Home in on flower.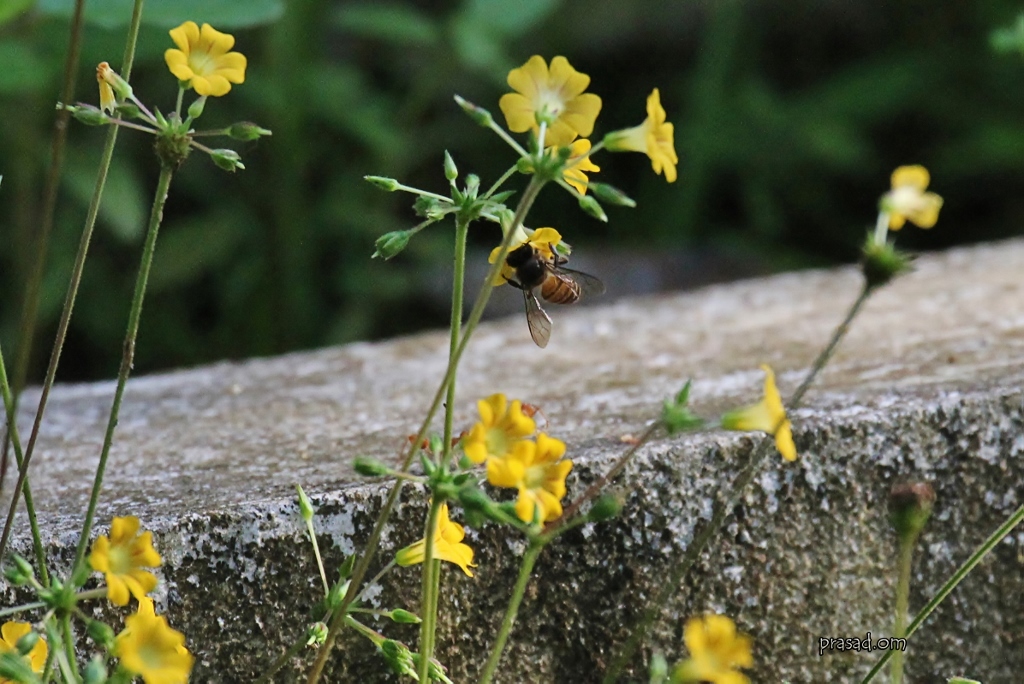
Homed in at {"left": 496, "top": 54, "right": 607, "bottom": 147}.
